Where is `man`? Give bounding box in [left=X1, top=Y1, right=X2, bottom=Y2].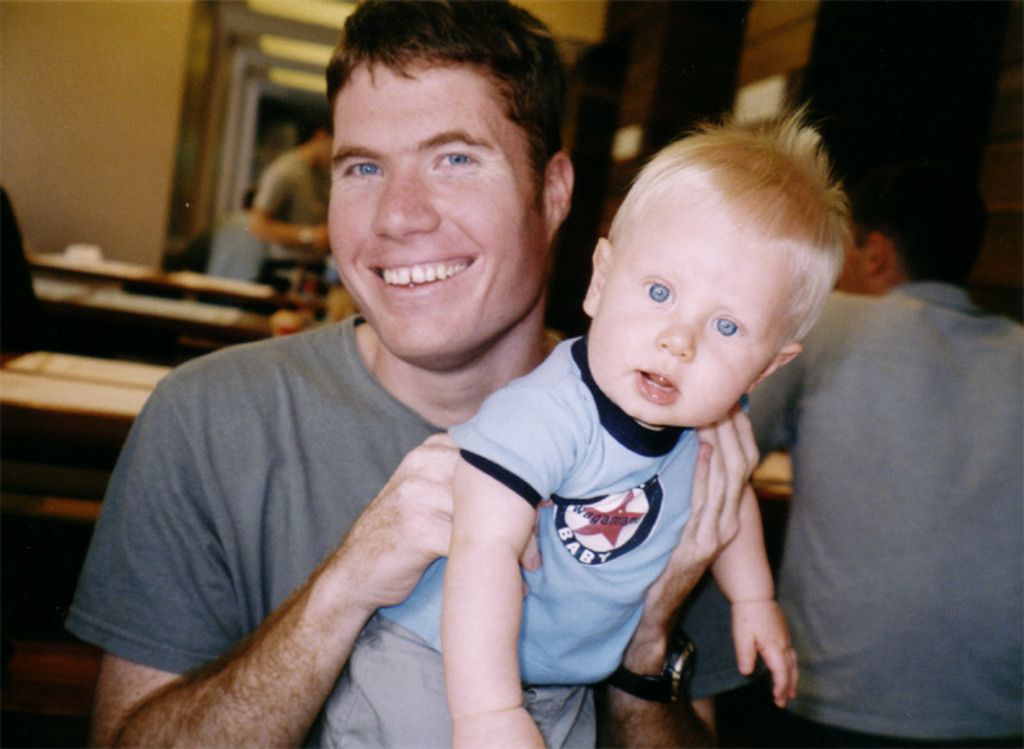
[left=61, top=0, right=767, bottom=748].
